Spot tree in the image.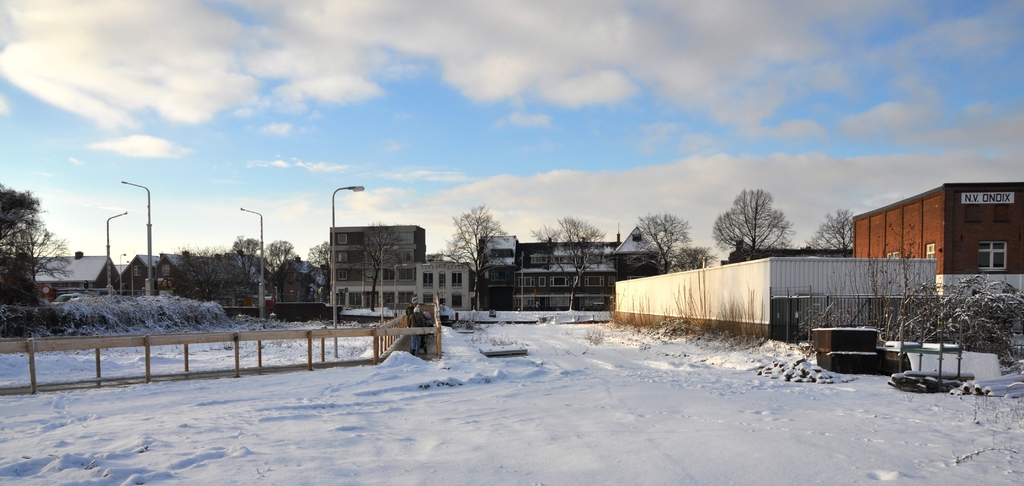
tree found at [266,236,307,299].
